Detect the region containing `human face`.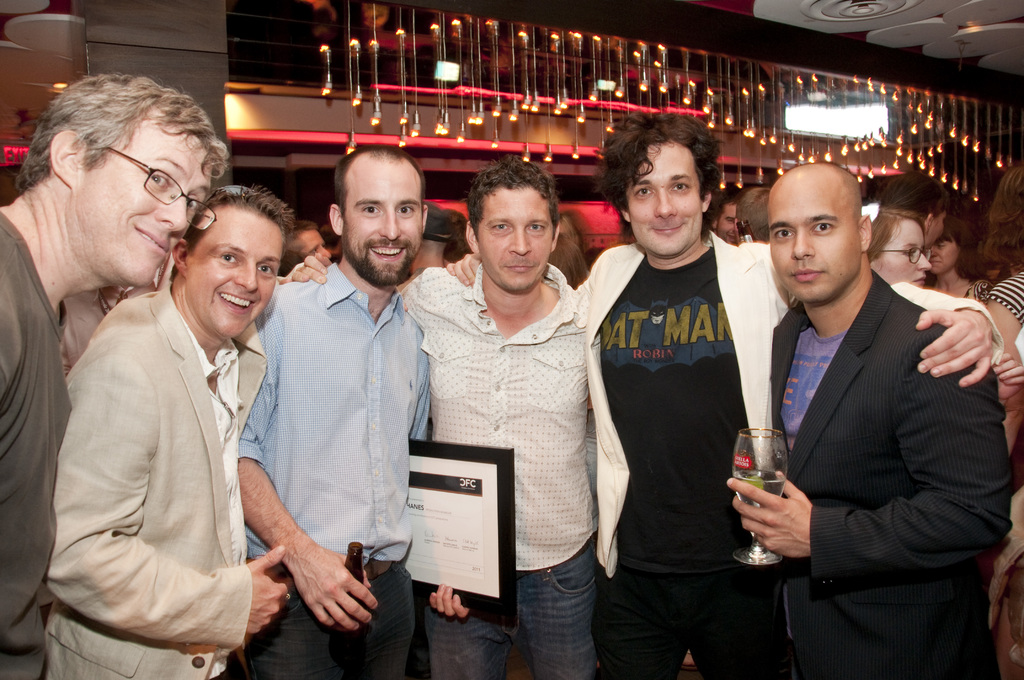
l=874, t=222, r=929, b=286.
